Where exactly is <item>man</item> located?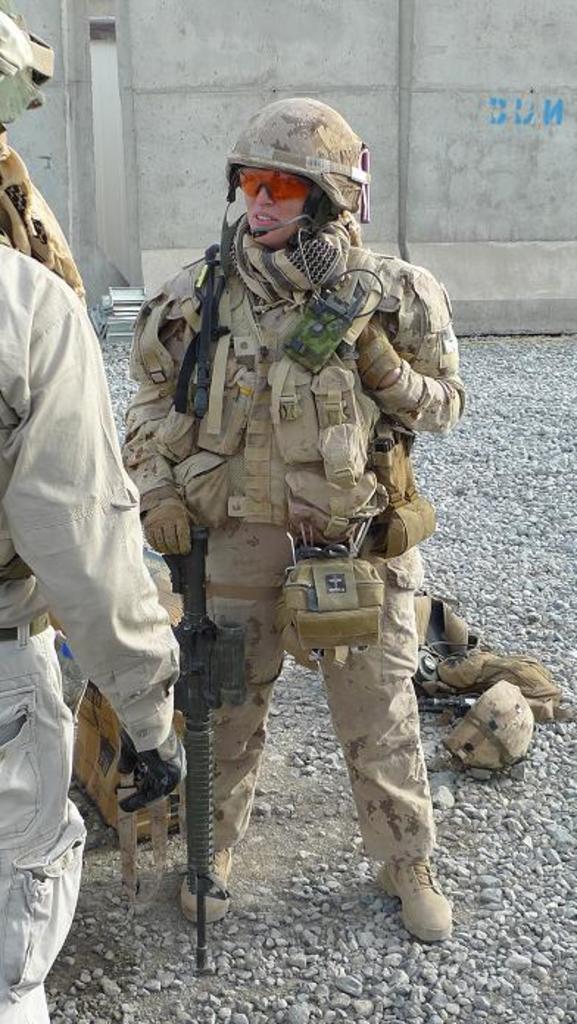
Its bounding box is <region>0, 4, 193, 1023</region>.
